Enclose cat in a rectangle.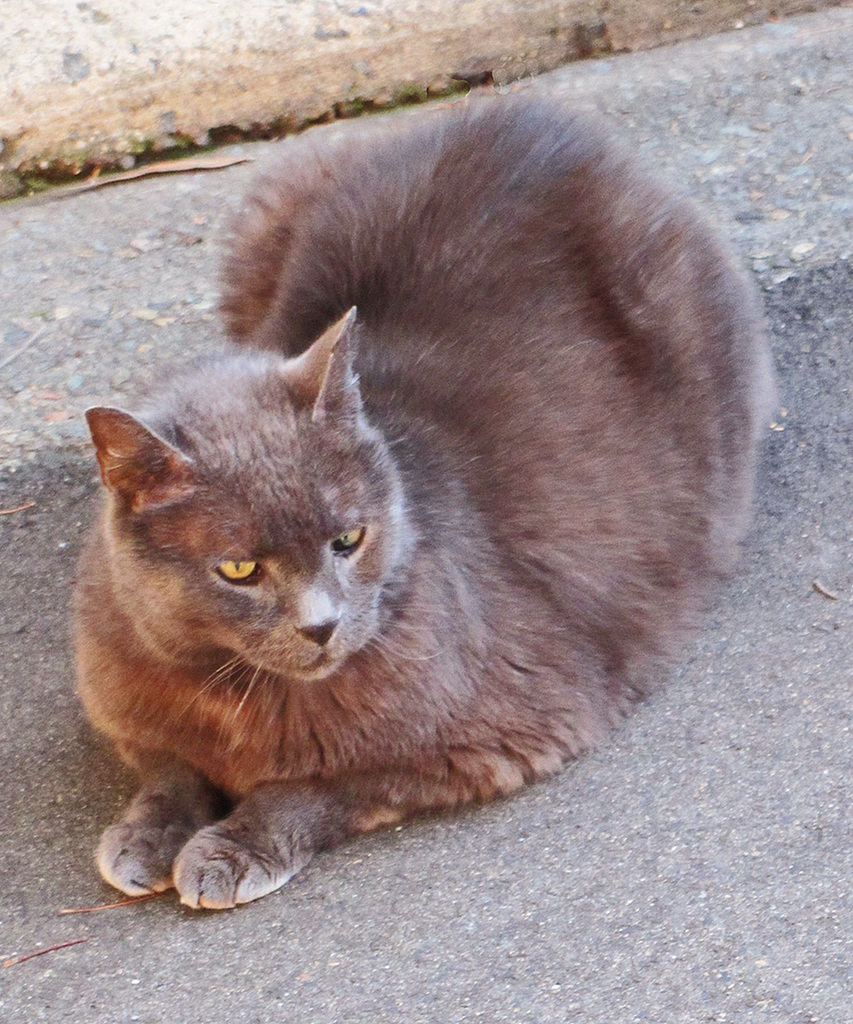
[x1=61, y1=71, x2=784, y2=917].
